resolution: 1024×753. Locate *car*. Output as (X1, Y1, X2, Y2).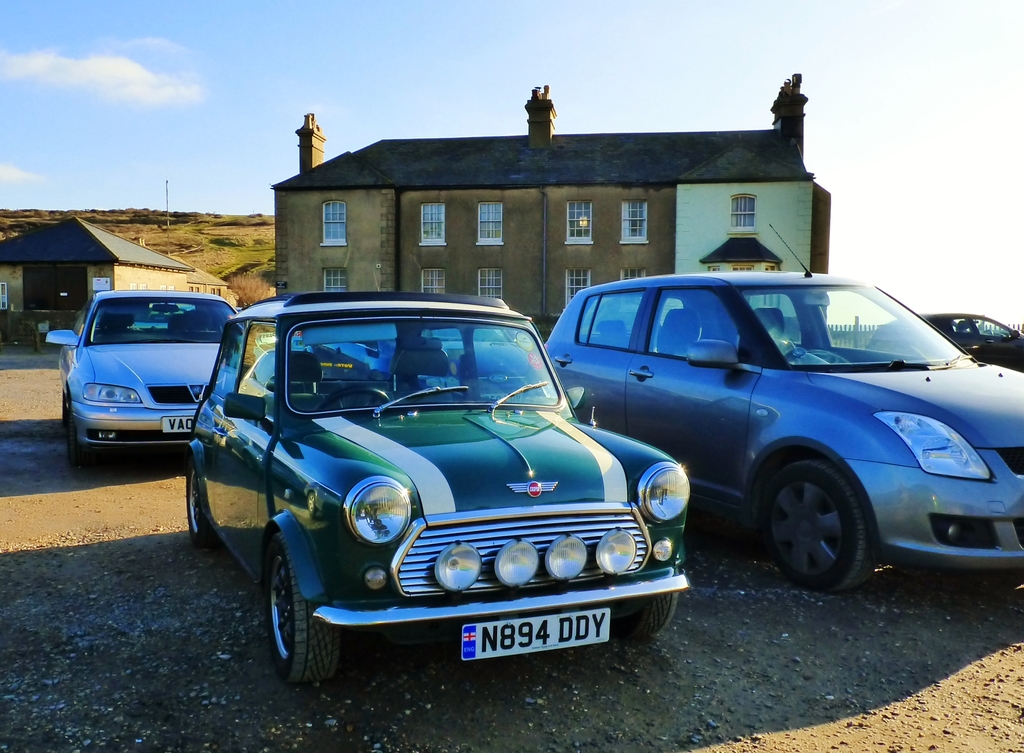
(540, 223, 1023, 593).
